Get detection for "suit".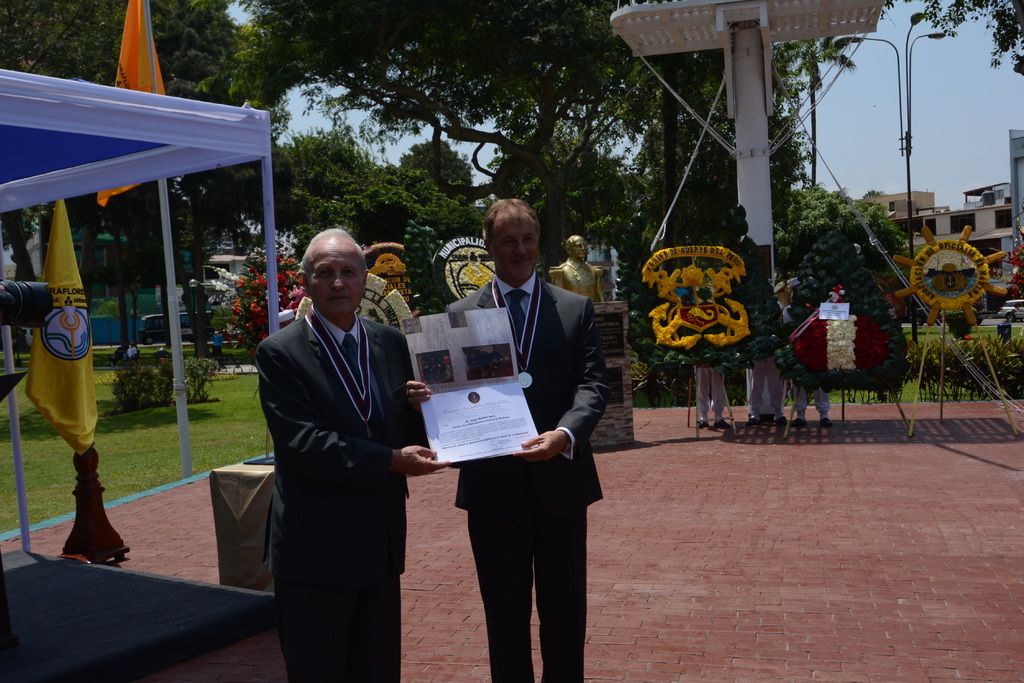
Detection: 260, 308, 424, 682.
